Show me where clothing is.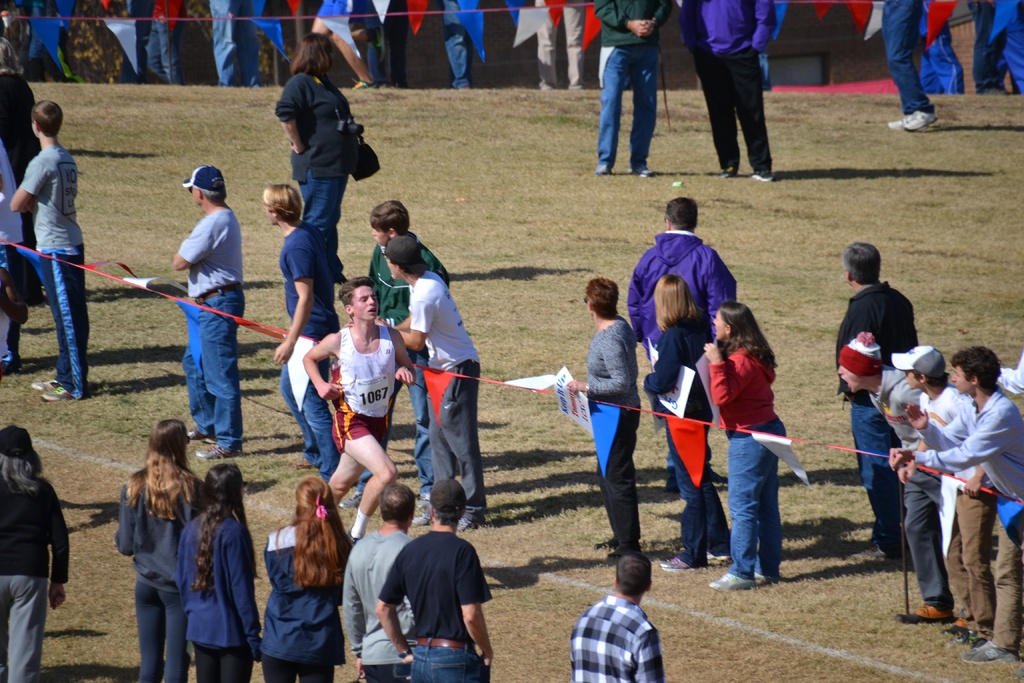
clothing is at rect(277, 220, 337, 465).
